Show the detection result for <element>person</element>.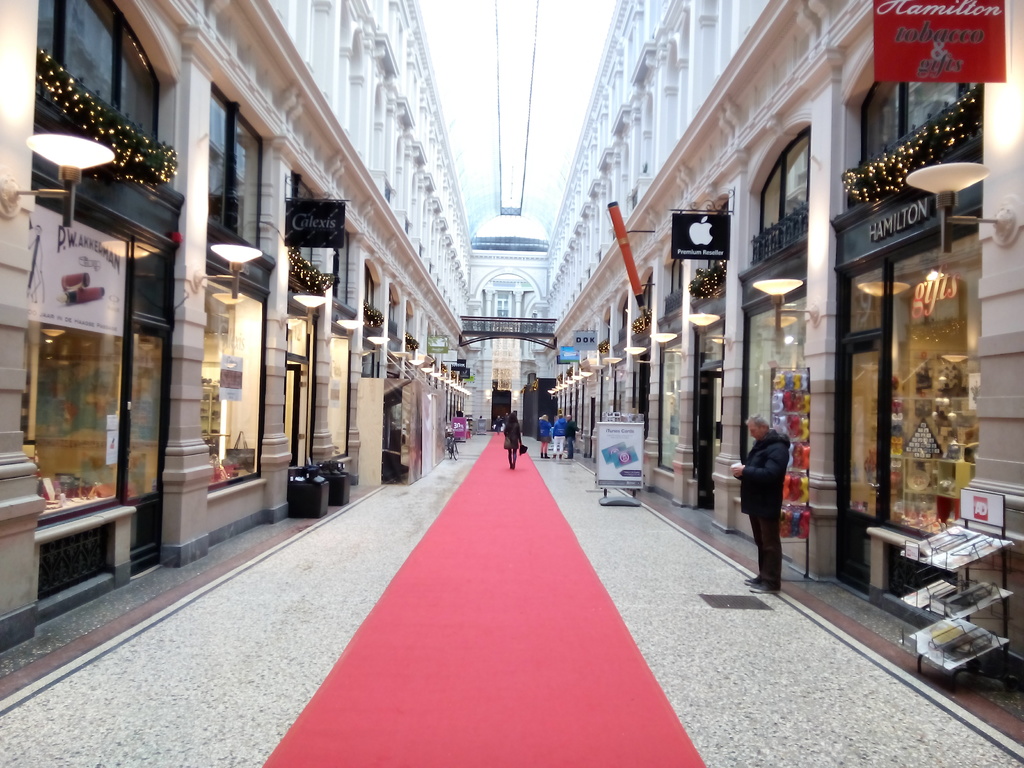
(553, 409, 565, 459).
